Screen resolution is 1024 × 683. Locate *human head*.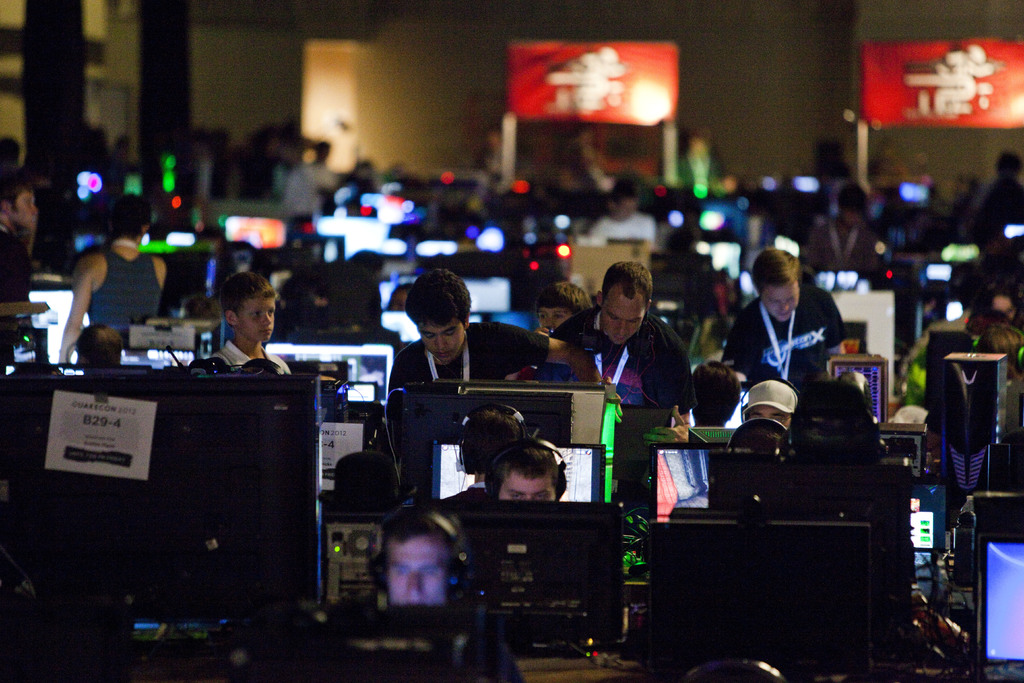
(left=980, top=290, right=1018, bottom=320).
